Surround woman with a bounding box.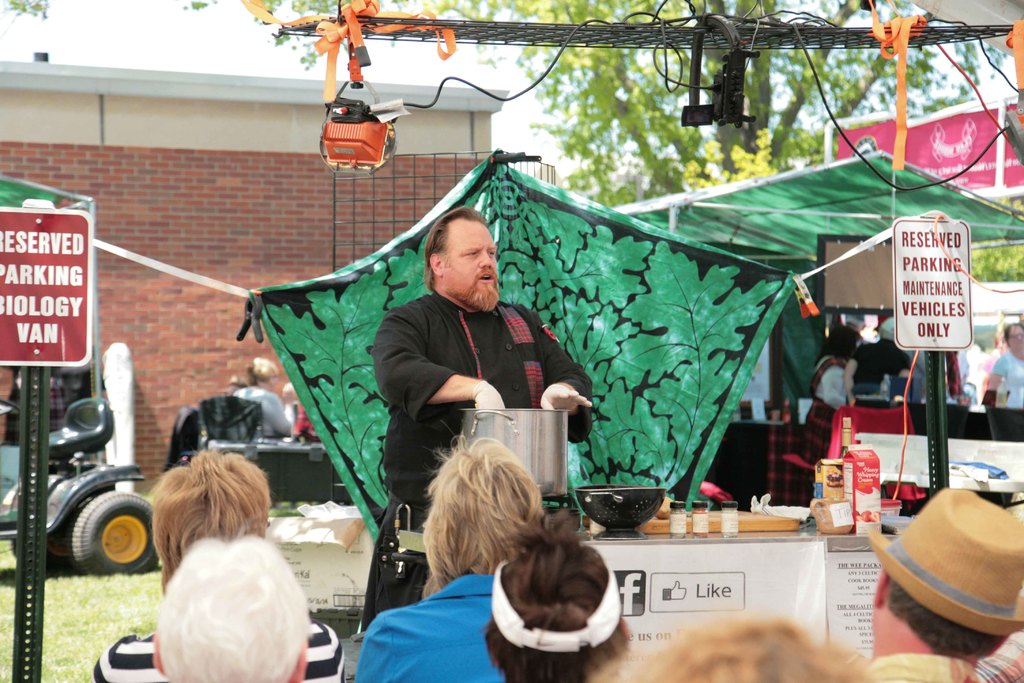
region(982, 317, 1023, 415).
